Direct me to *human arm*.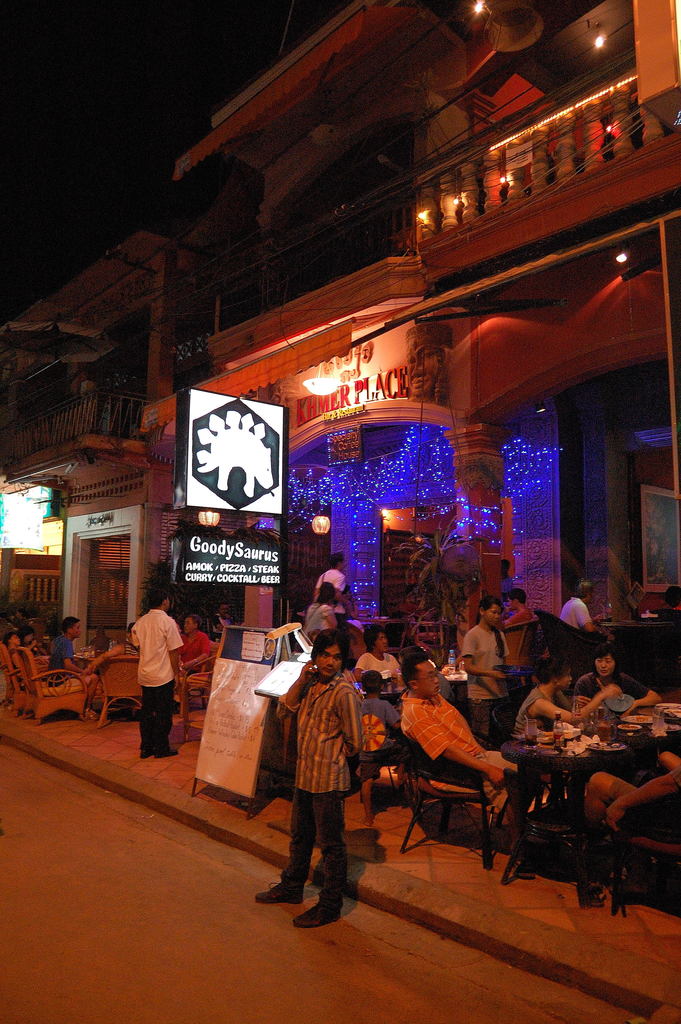
Direction: [x1=602, y1=762, x2=680, y2=836].
